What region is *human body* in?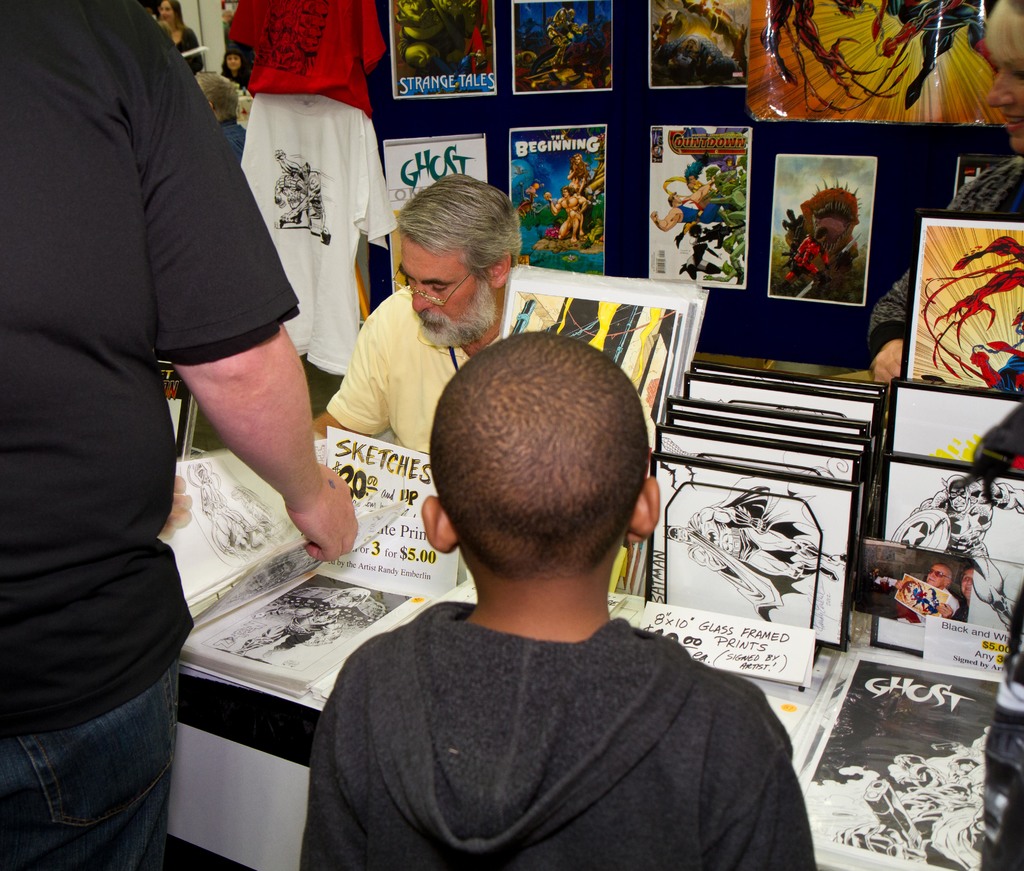
[867, 0, 1023, 389].
